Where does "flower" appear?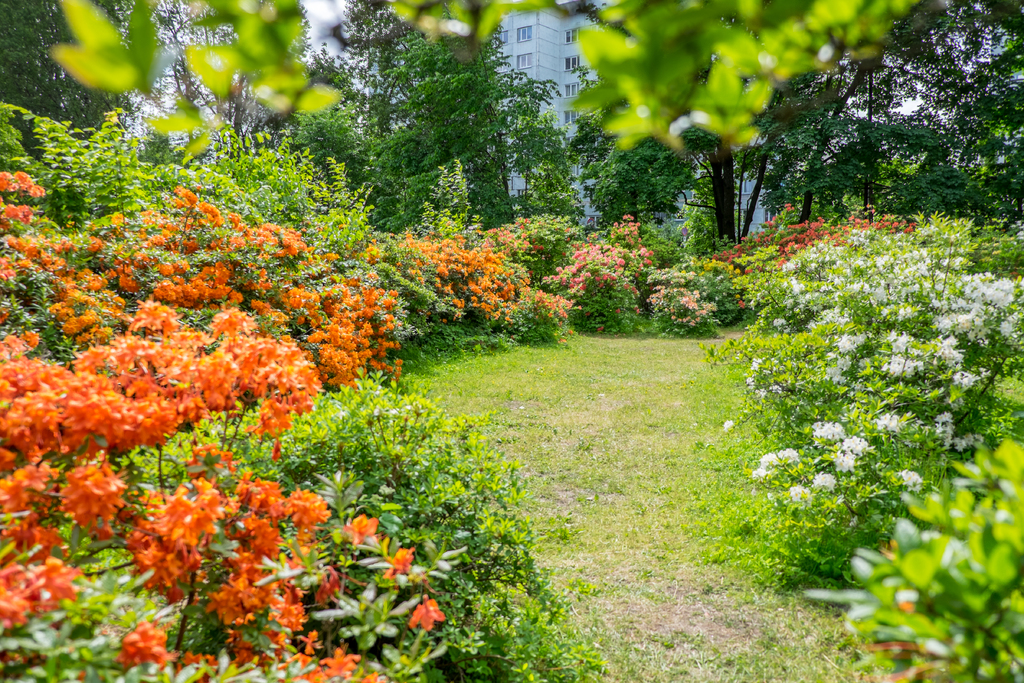
Appears at detection(42, 458, 112, 542).
